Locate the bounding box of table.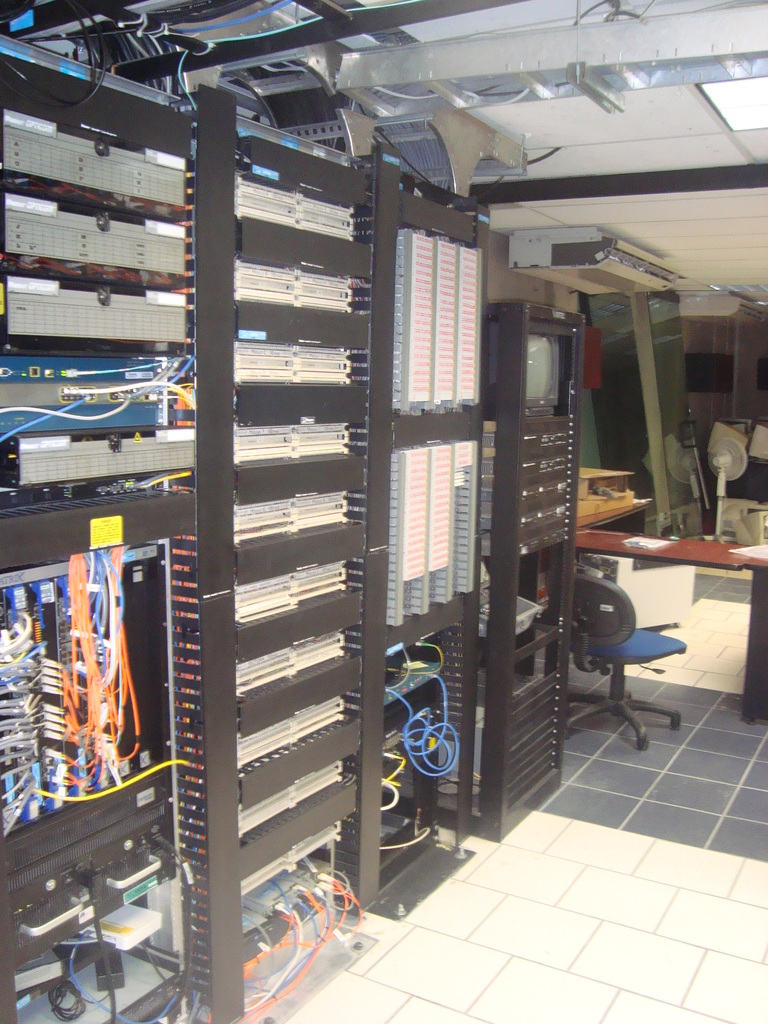
Bounding box: <region>557, 506, 767, 729</region>.
